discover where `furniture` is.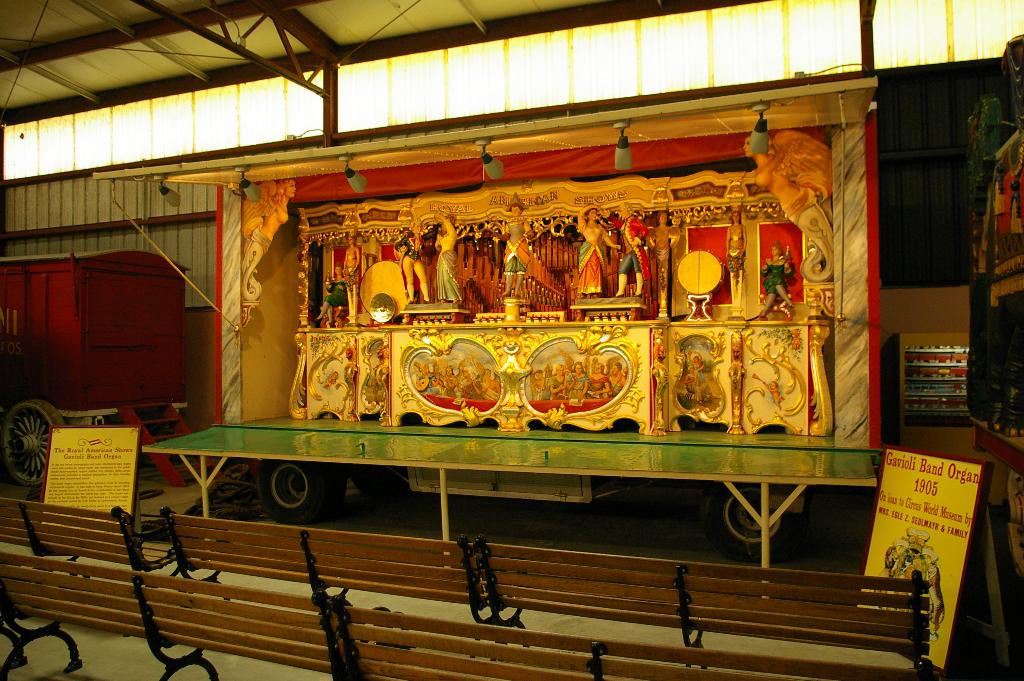
Discovered at Rect(0, 497, 931, 668).
